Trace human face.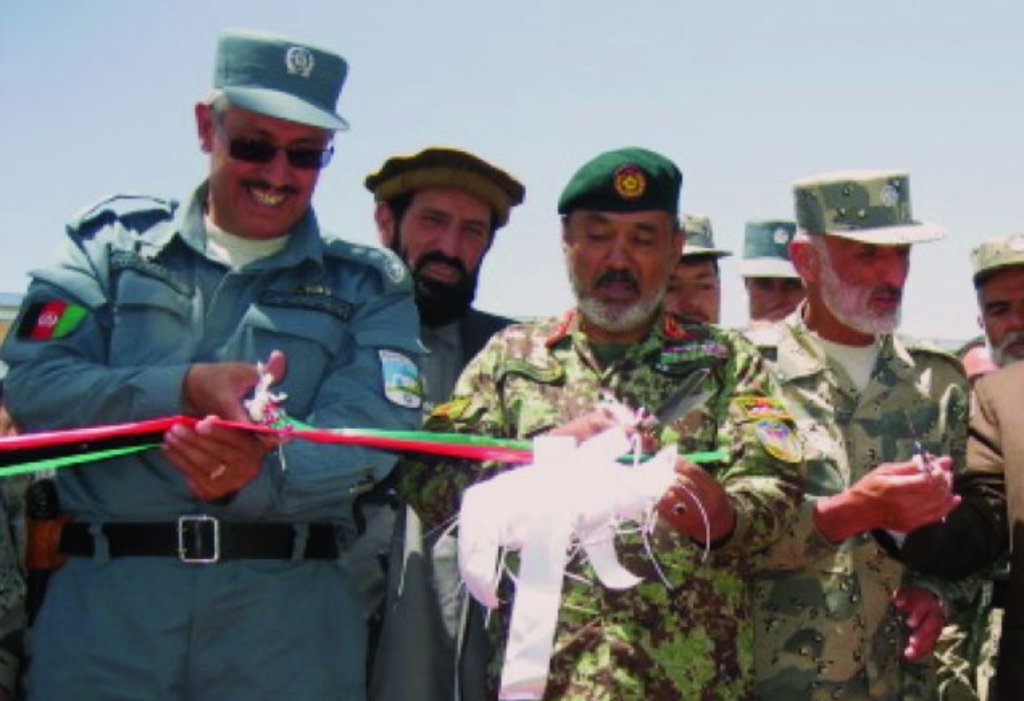
Traced to [left=819, top=235, right=911, bottom=335].
